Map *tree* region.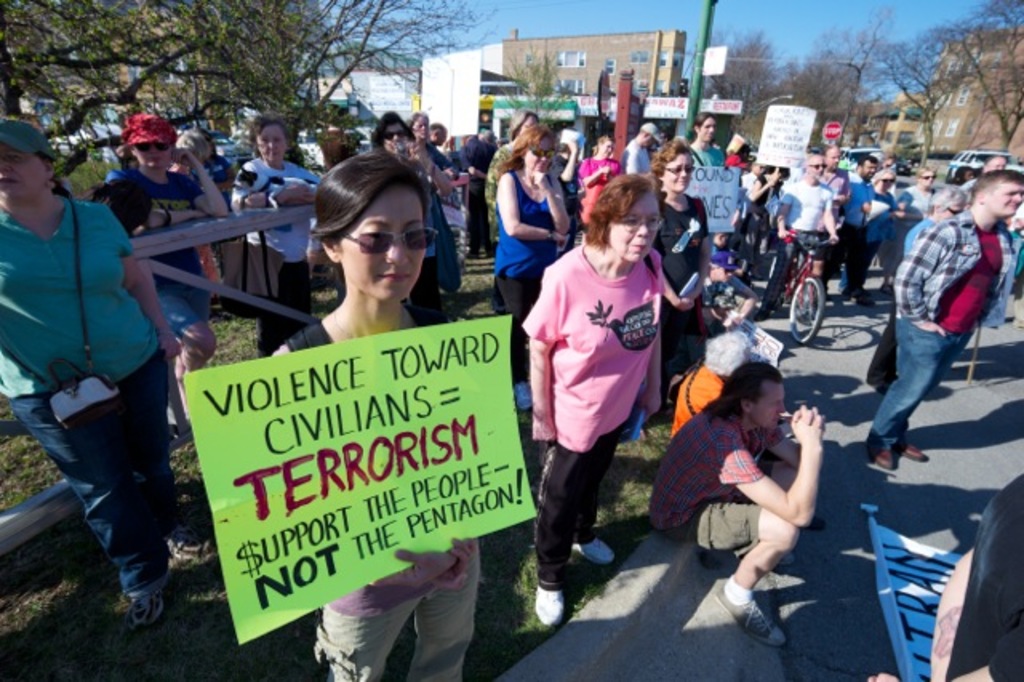
Mapped to Rect(0, 0, 507, 163).
